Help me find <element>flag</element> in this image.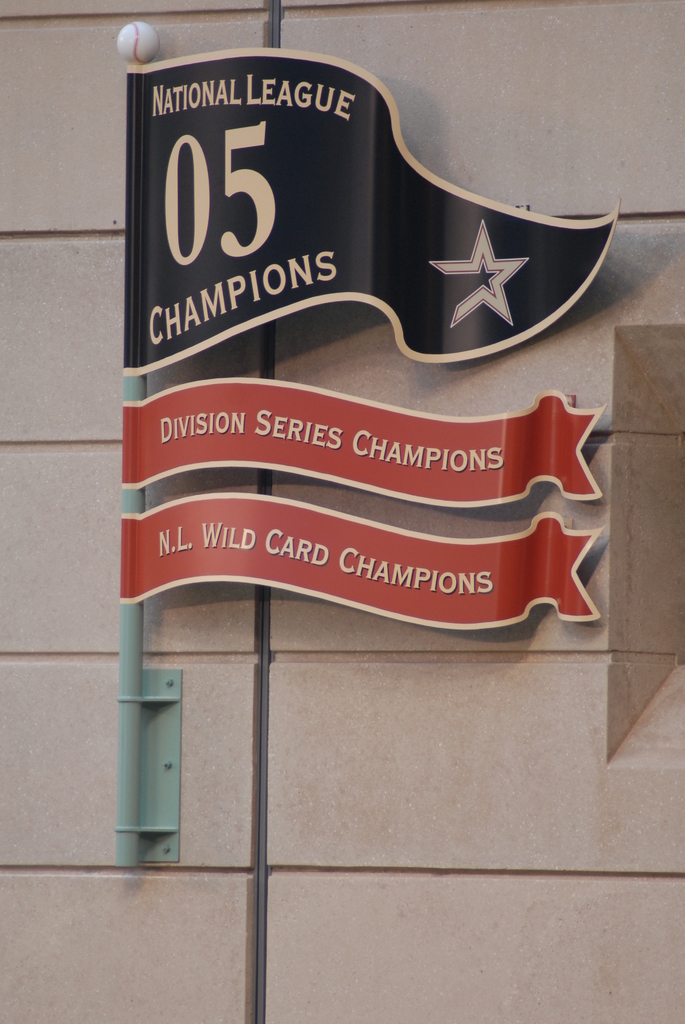
Found it: (122, 42, 623, 376).
